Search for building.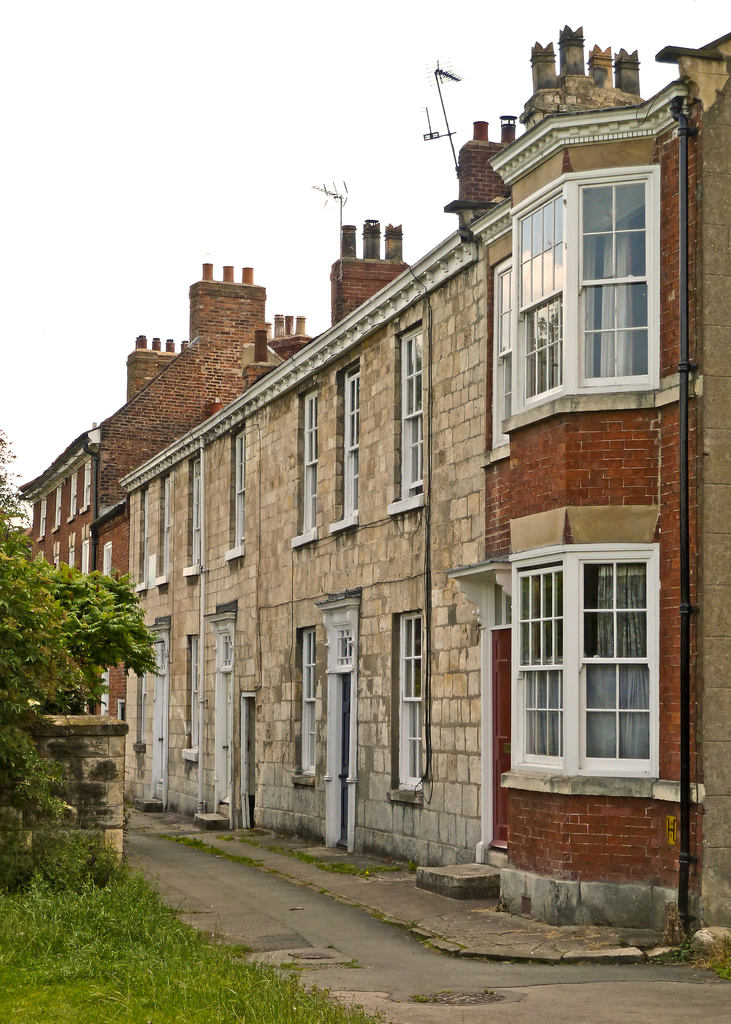
Found at bbox=[118, 24, 730, 933].
